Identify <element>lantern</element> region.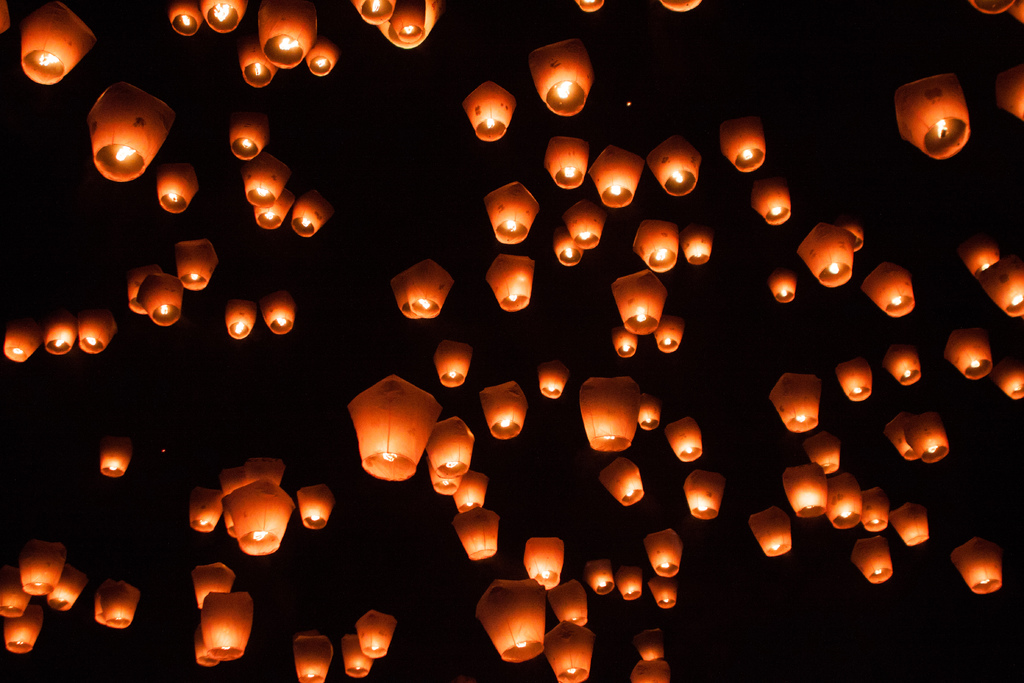
Region: <box>102,578,139,627</box>.
